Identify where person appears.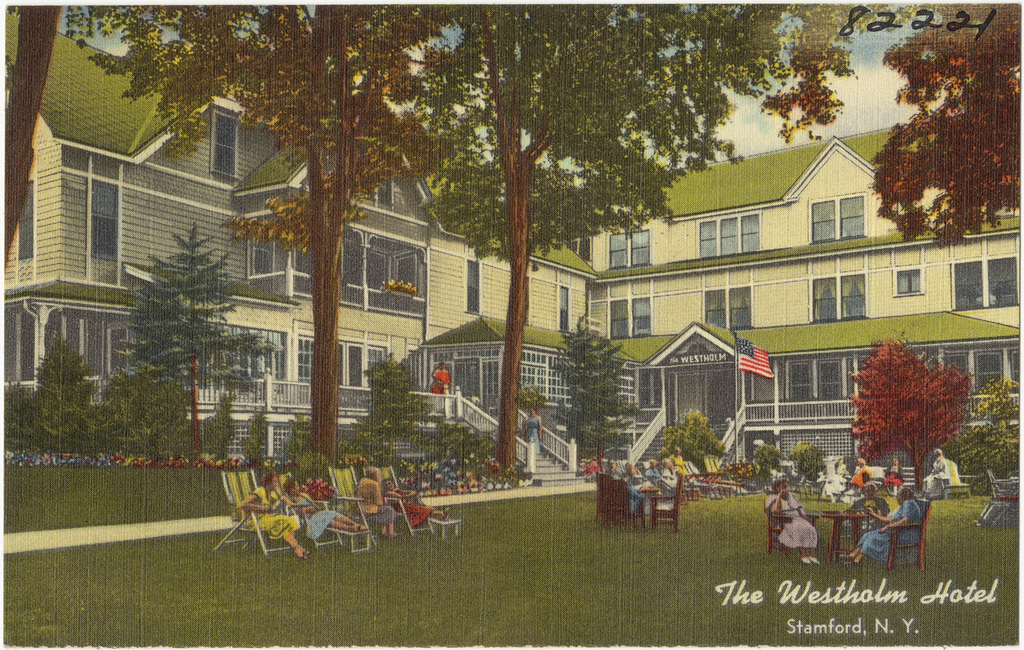
Appears at box(384, 472, 449, 530).
